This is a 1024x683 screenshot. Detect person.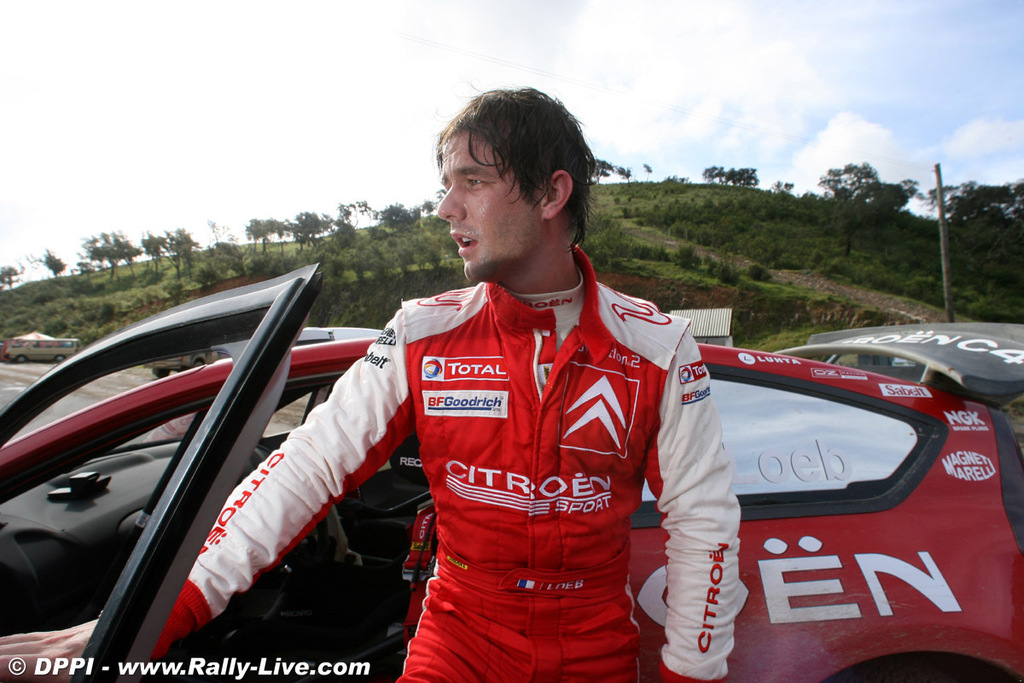
<bbox>266, 138, 713, 655</bbox>.
